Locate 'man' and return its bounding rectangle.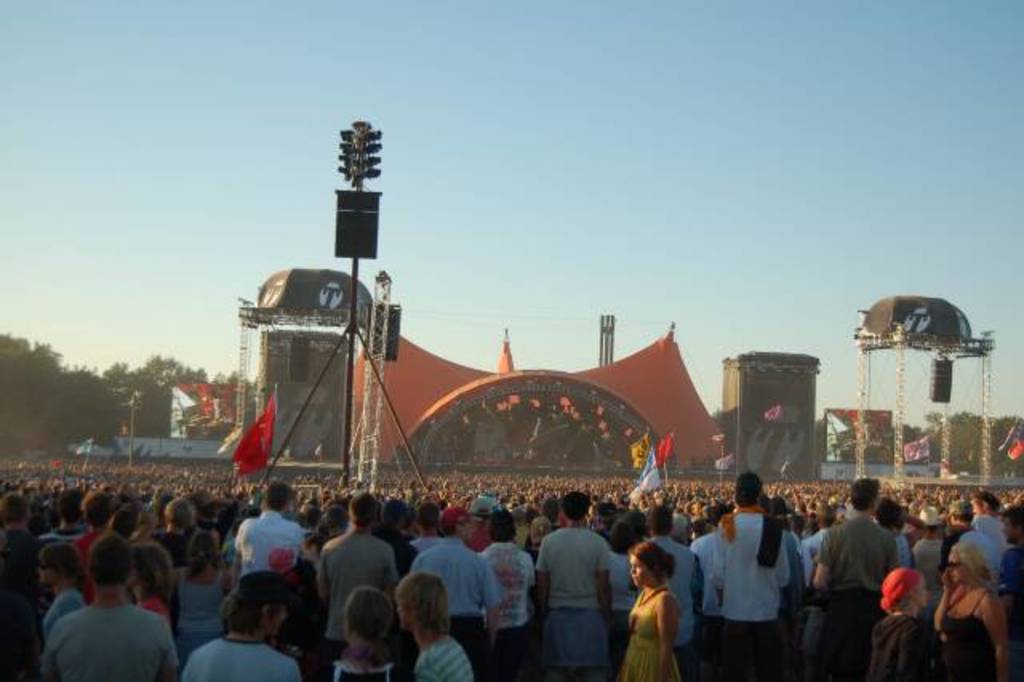
(left=646, top=507, right=707, bottom=680).
